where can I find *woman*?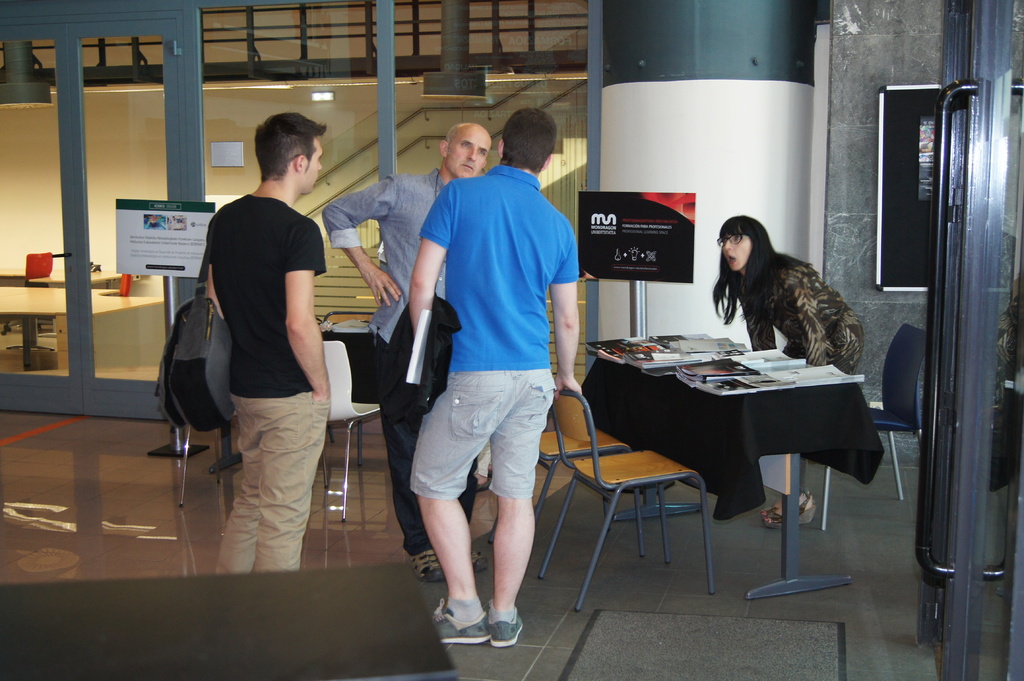
You can find it at (699, 202, 822, 364).
